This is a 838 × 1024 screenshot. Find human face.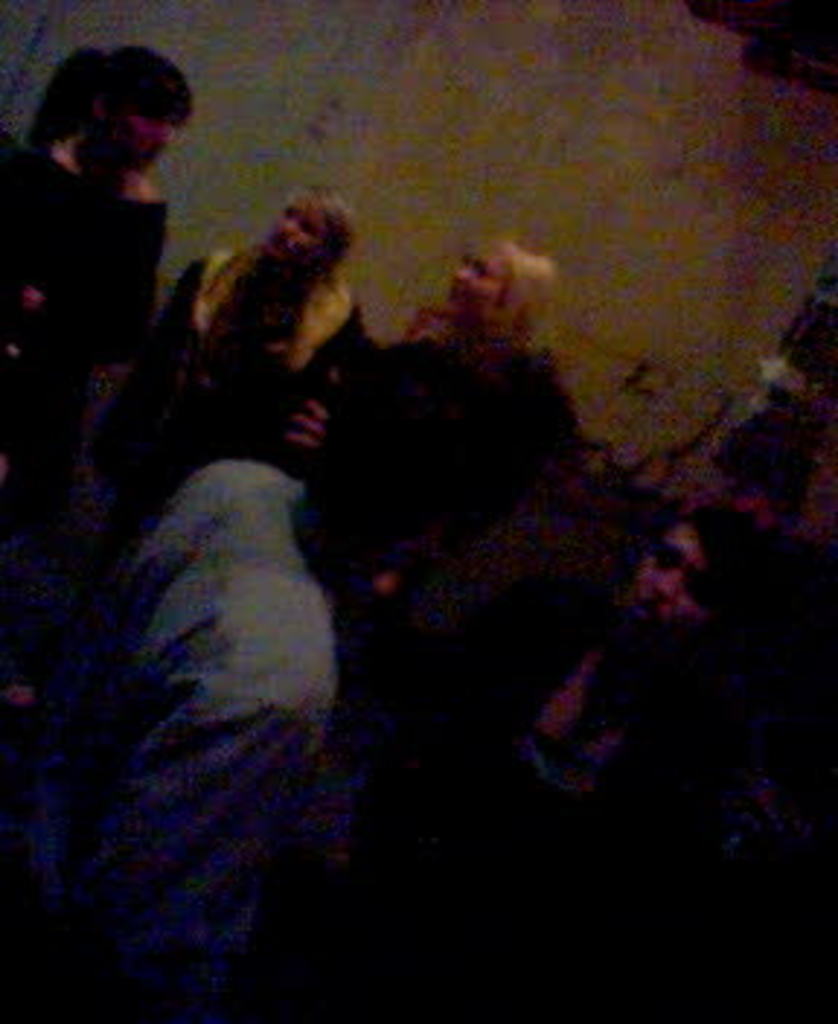
Bounding box: {"left": 454, "top": 253, "right": 500, "bottom": 305}.
